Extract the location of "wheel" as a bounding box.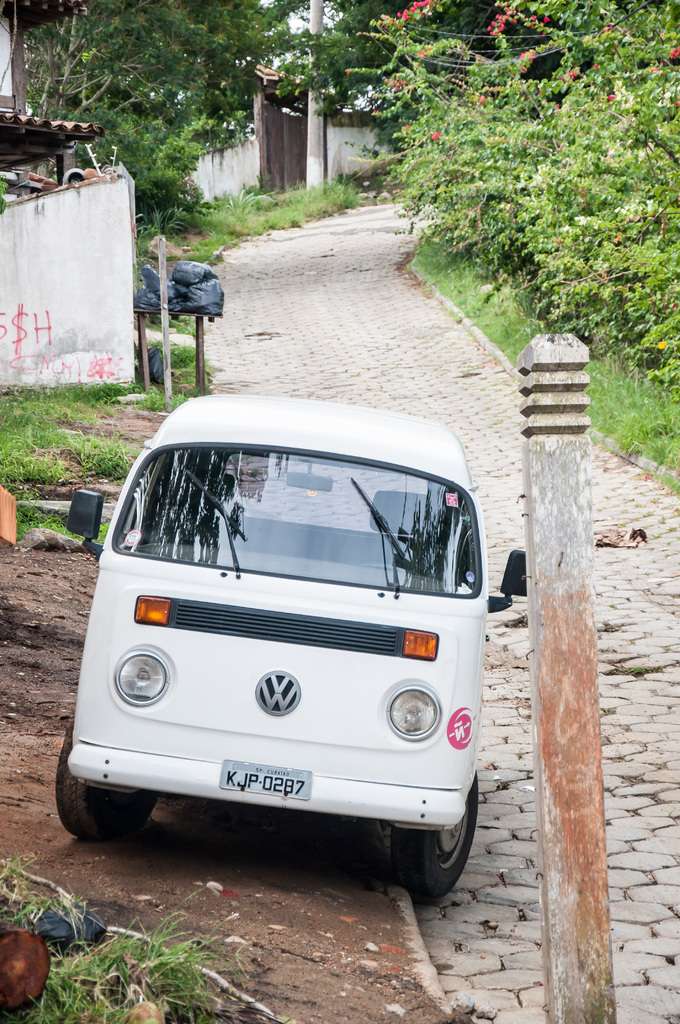
59,725,159,839.
